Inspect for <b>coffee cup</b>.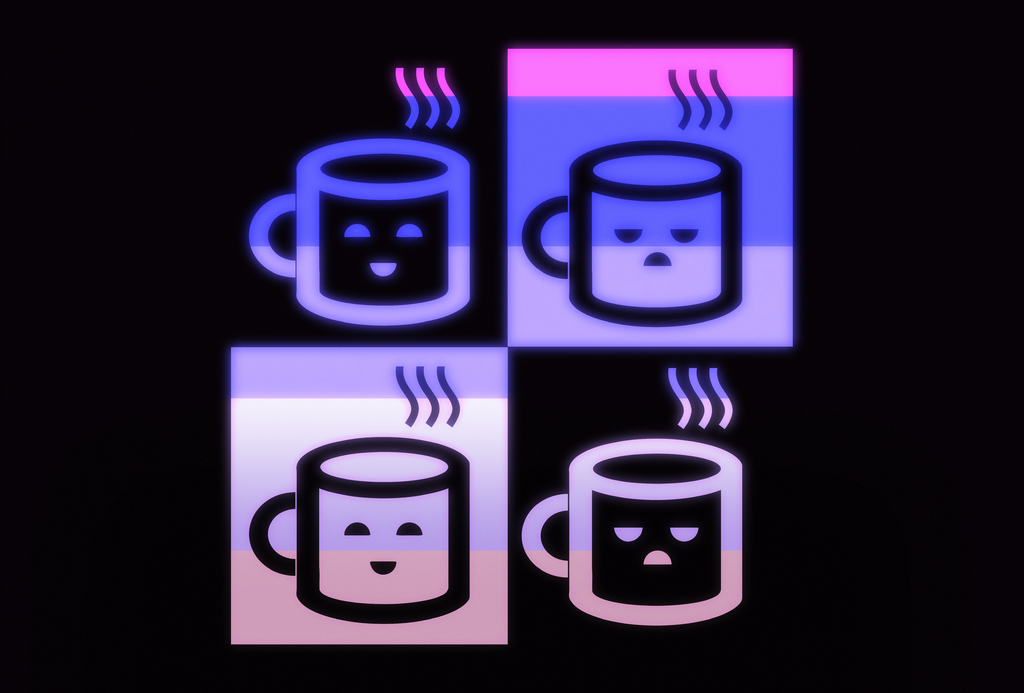
Inspection: pyautogui.locateOnScreen(523, 140, 745, 323).
